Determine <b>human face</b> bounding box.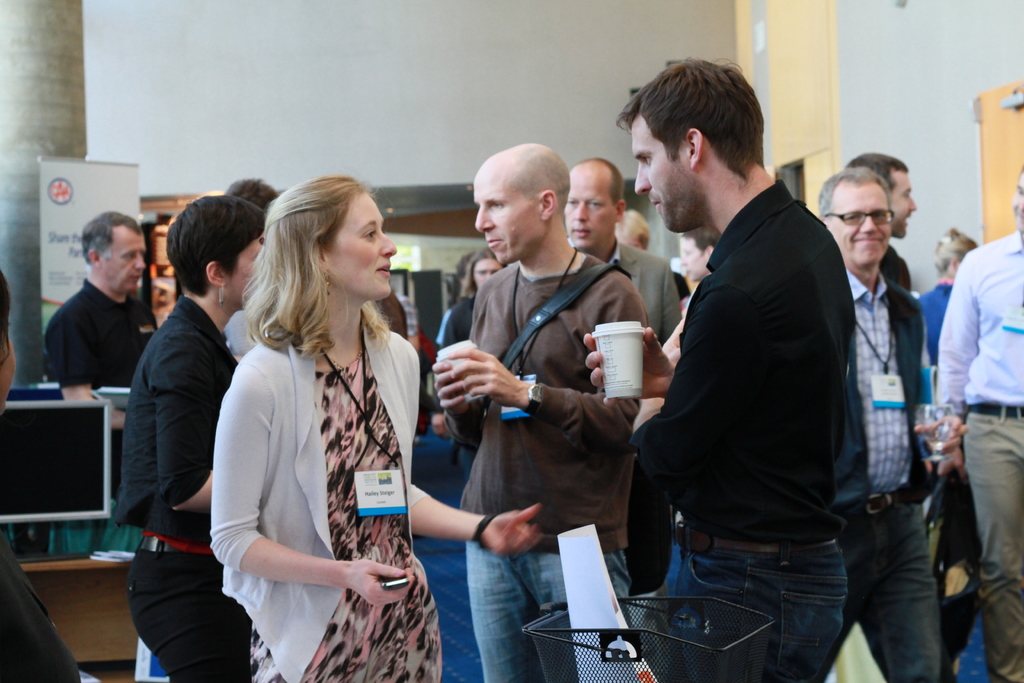
Determined: 680,238,709,281.
